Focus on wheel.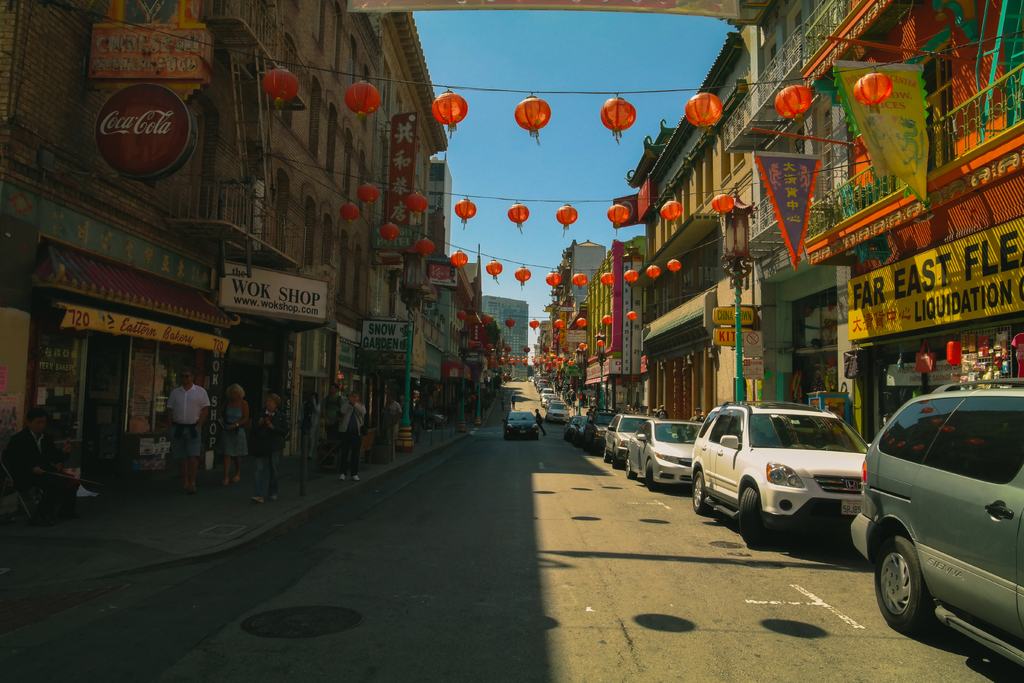
Focused at <box>604,446,607,459</box>.
